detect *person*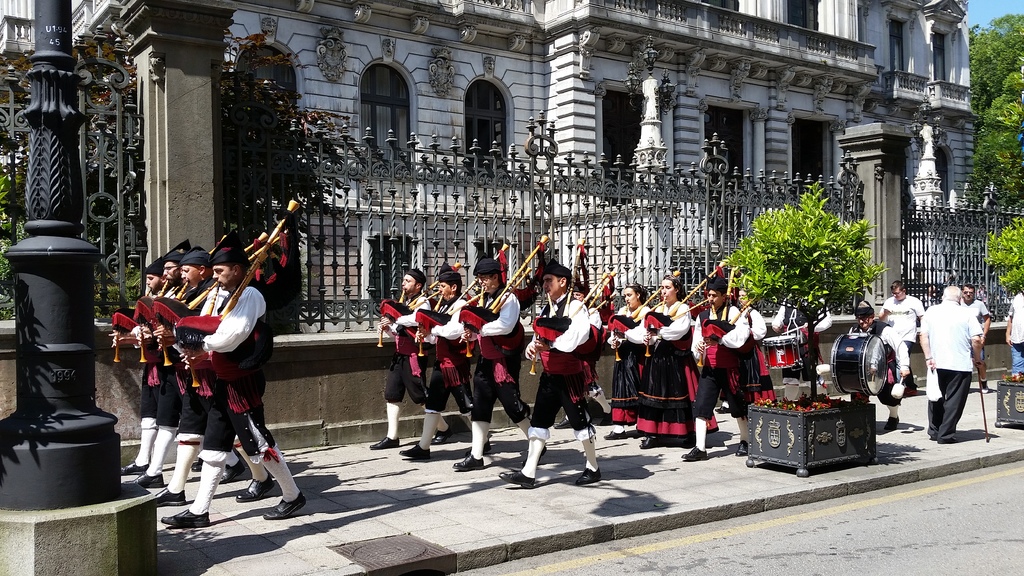
region(147, 247, 266, 502)
